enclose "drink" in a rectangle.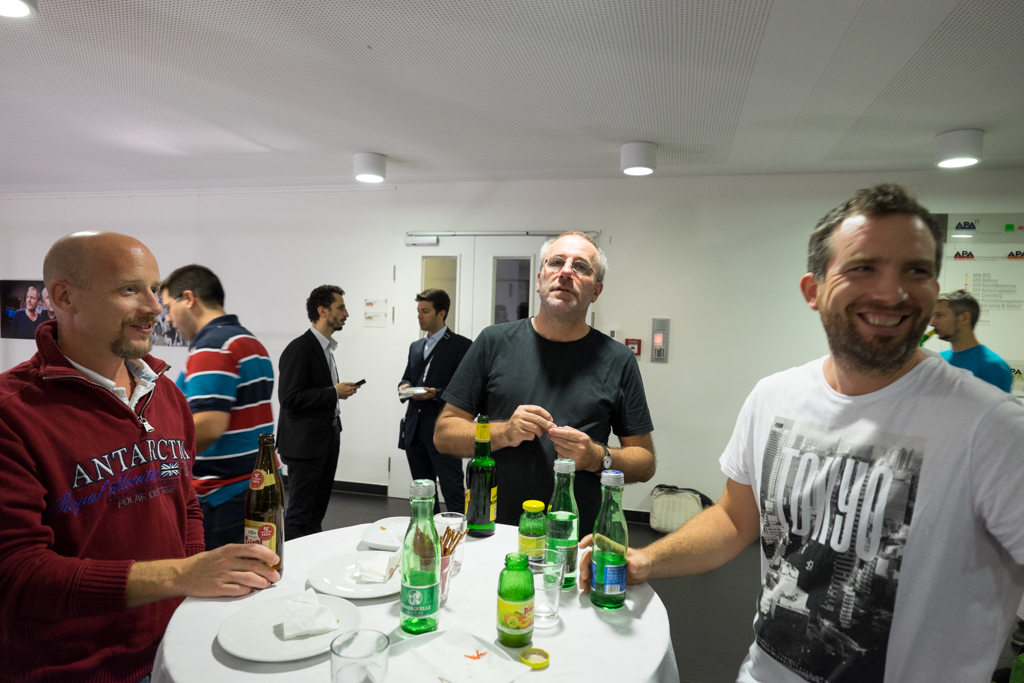
locate(465, 464, 496, 536).
